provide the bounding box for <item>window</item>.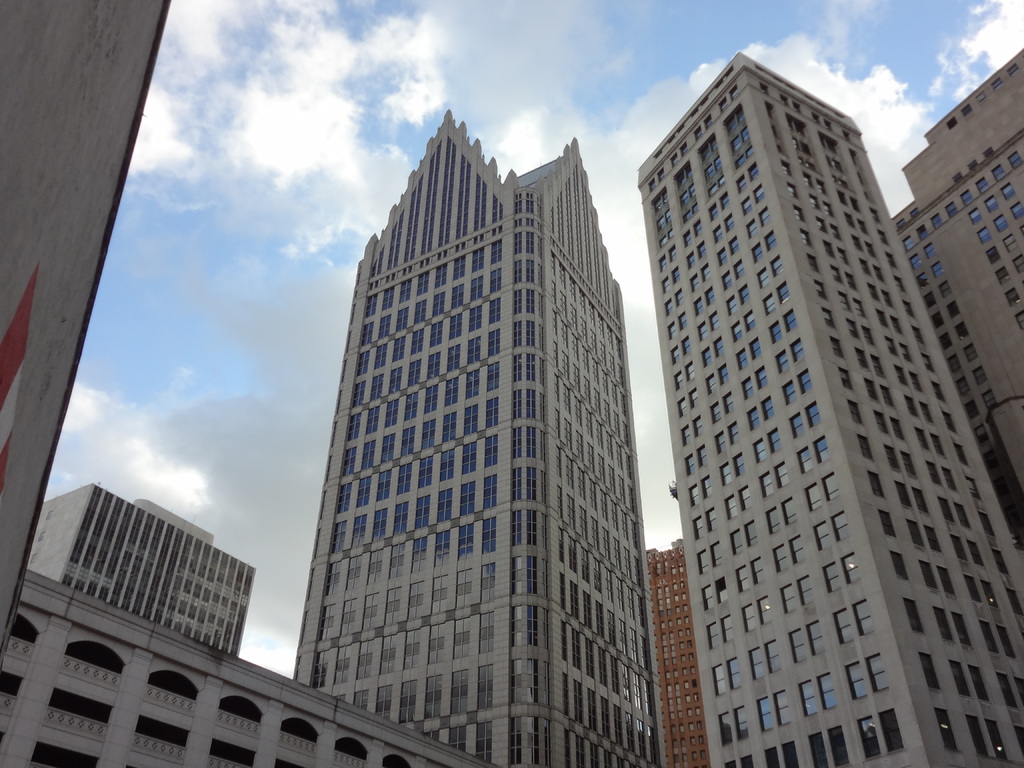
region(800, 138, 813, 155).
